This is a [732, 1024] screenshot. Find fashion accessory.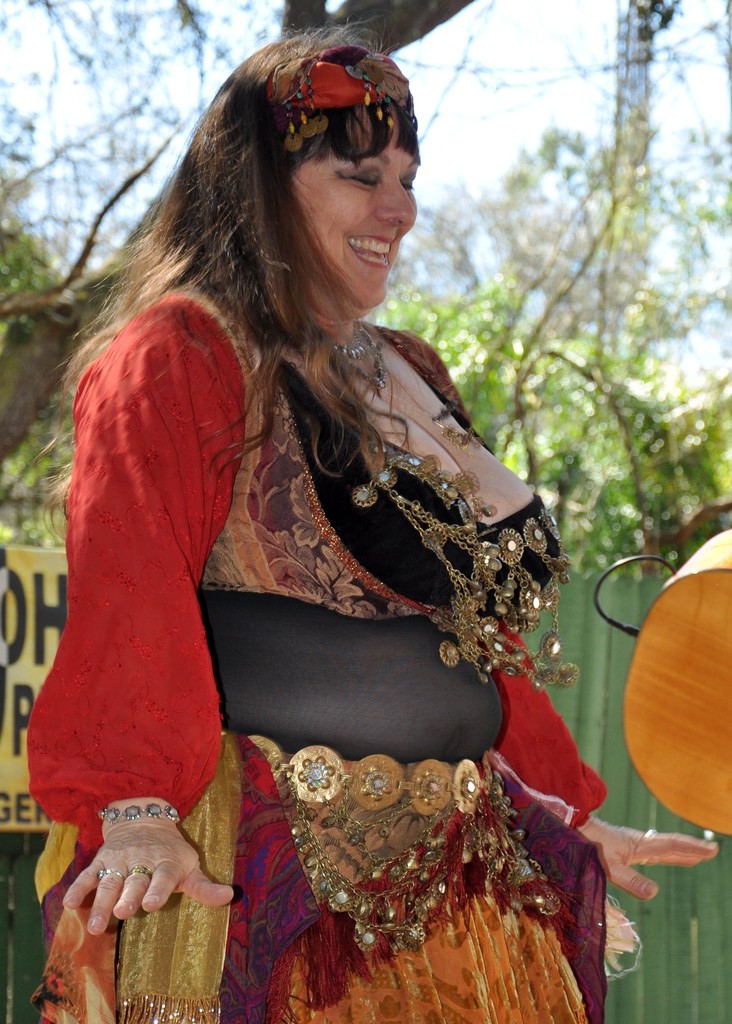
Bounding box: bbox(92, 801, 184, 824).
